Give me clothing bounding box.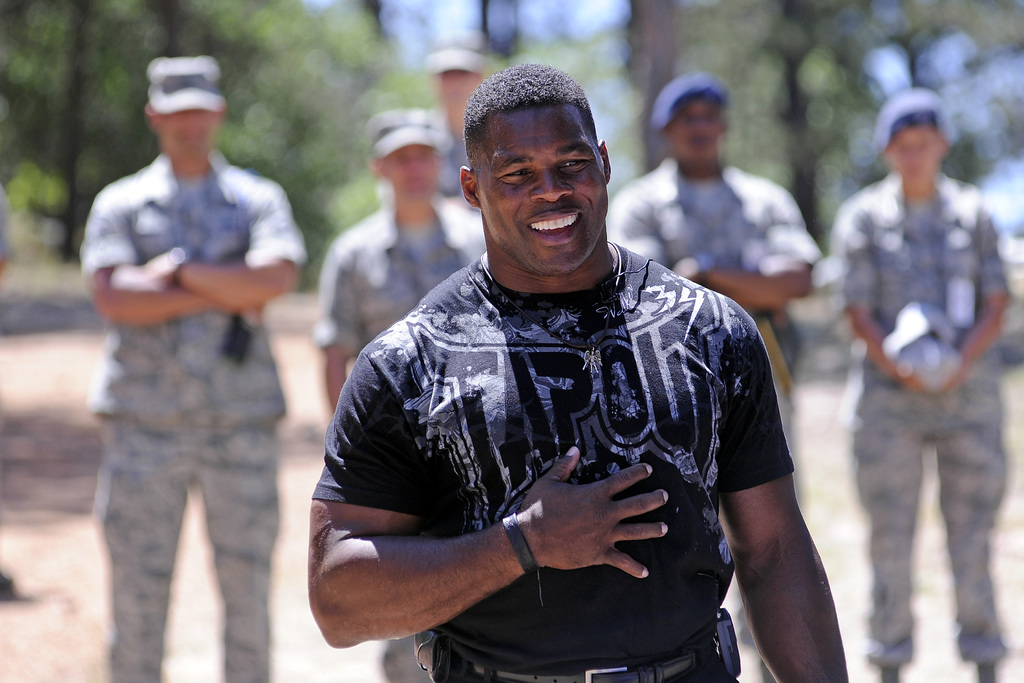
307:211:497:682.
